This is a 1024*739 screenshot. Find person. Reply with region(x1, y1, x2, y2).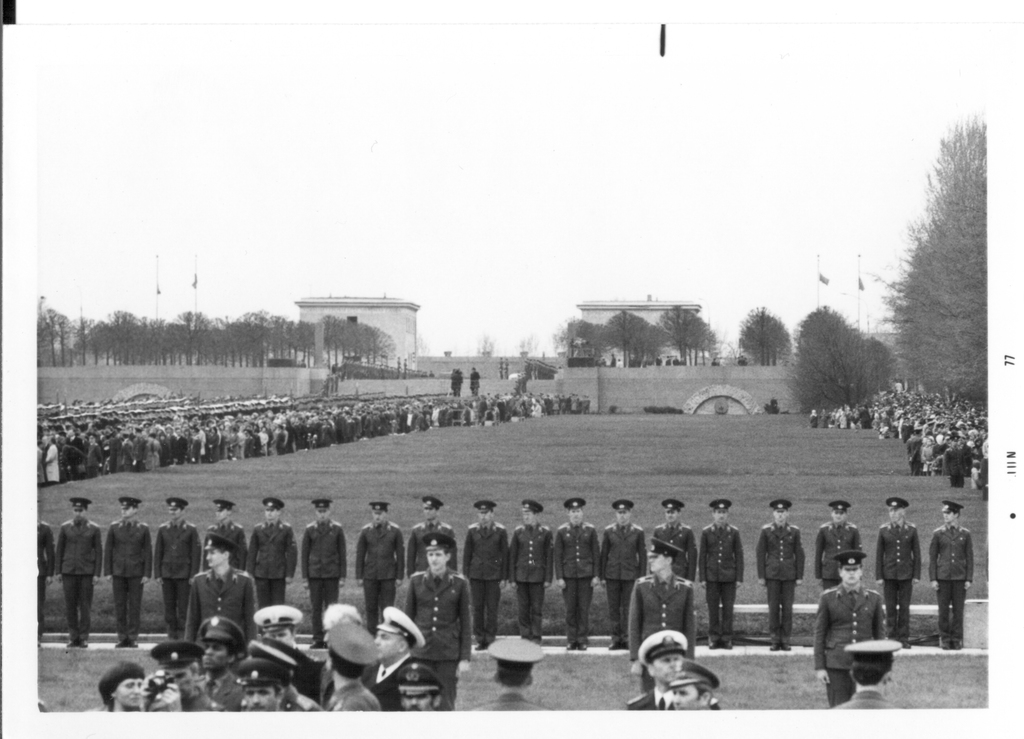
region(813, 553, 893, 709).
